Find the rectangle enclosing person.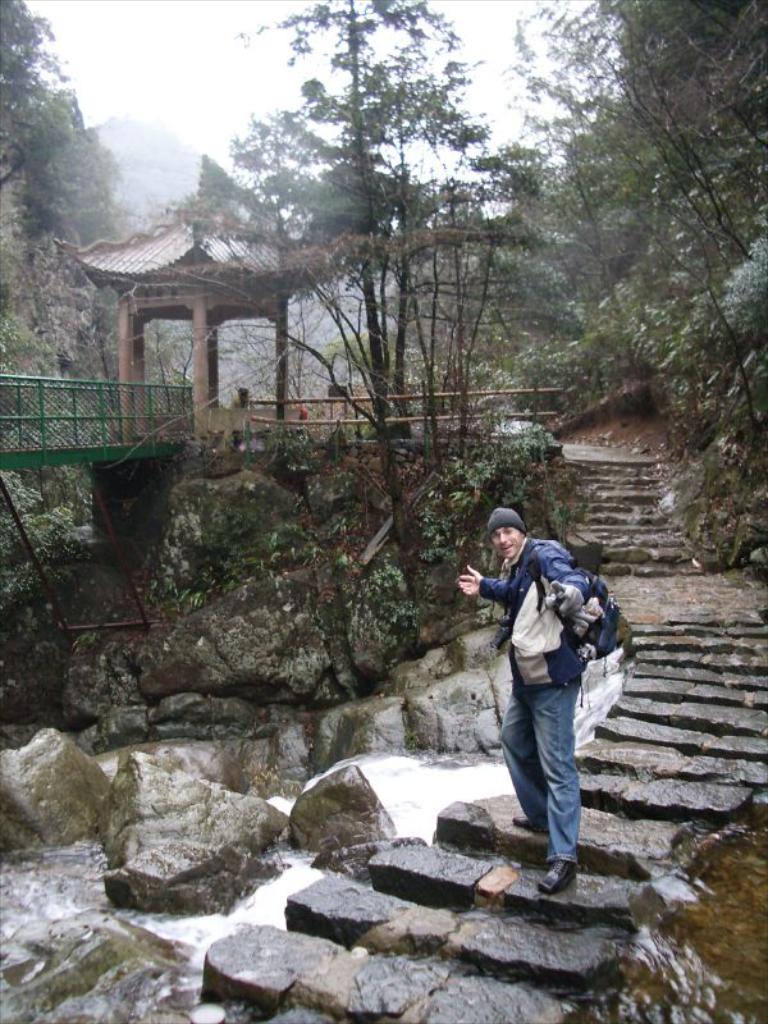
<region>485, 493, 612, 878</region>.
